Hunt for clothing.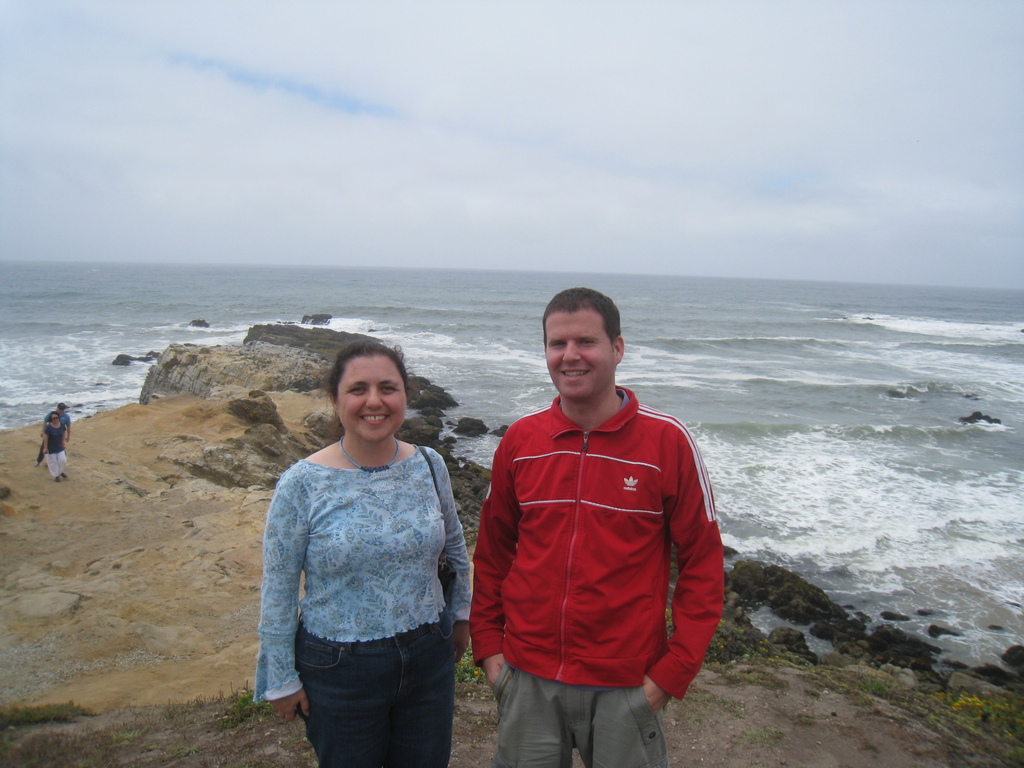
Hunted down at <box>473,383,726,767</box>.
